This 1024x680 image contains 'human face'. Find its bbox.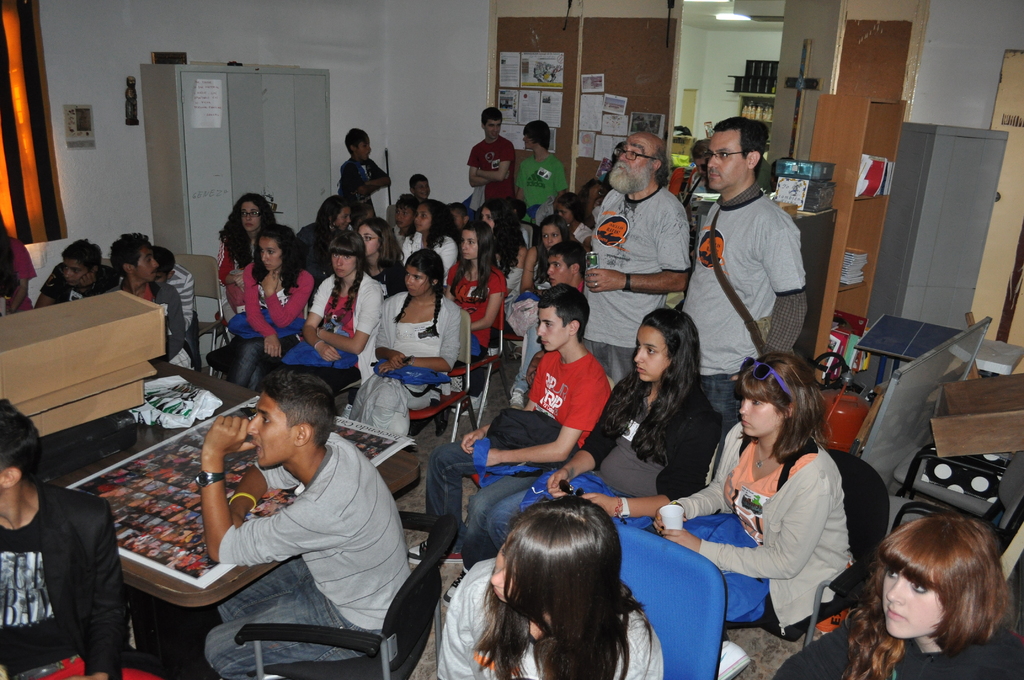
{"x1": 414, "y1": 205, "x2": 431, "y2": 230}.
